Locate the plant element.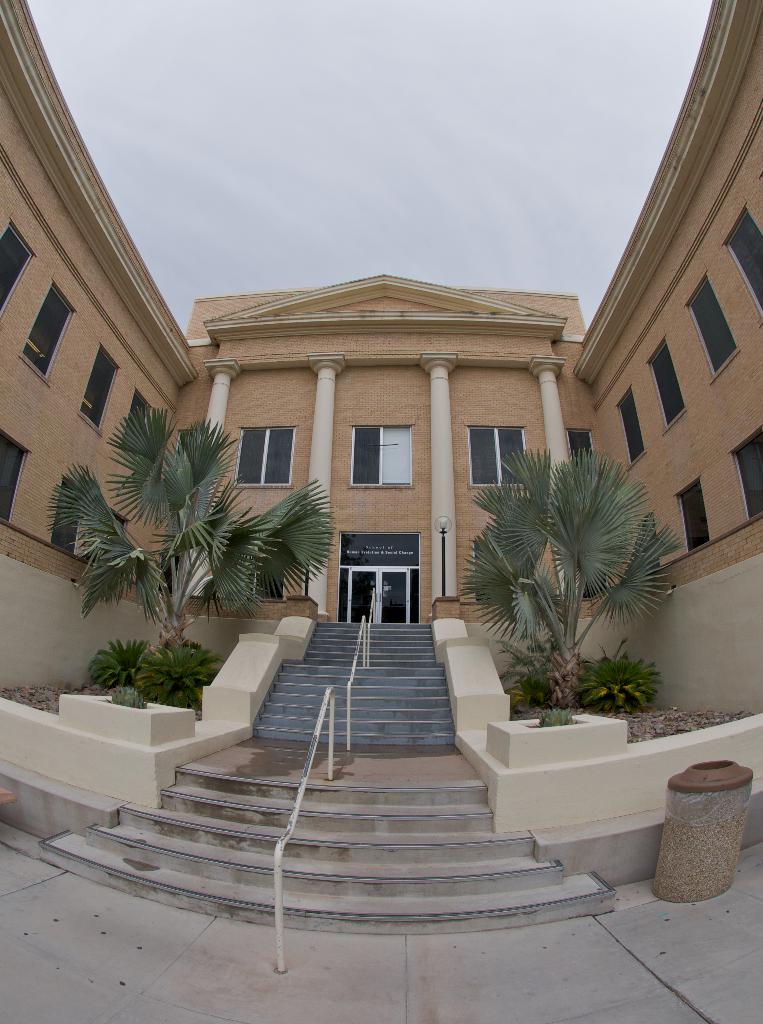
Element bbox: 115 686 145 712.
